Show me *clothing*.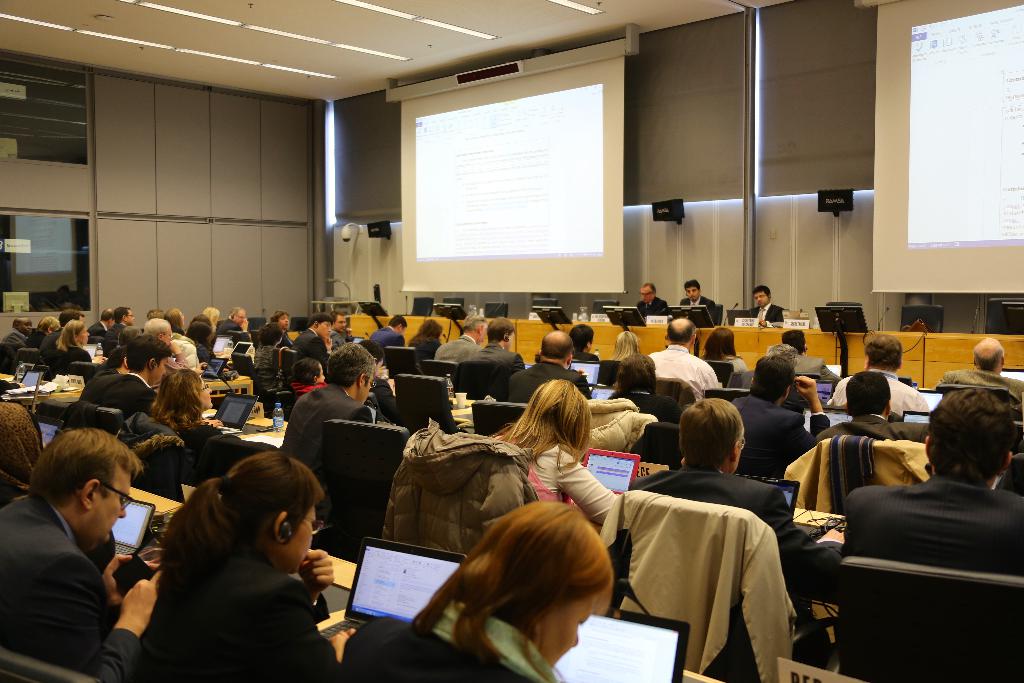
*clothing* is here: box=[46, 345, 90, 372].
